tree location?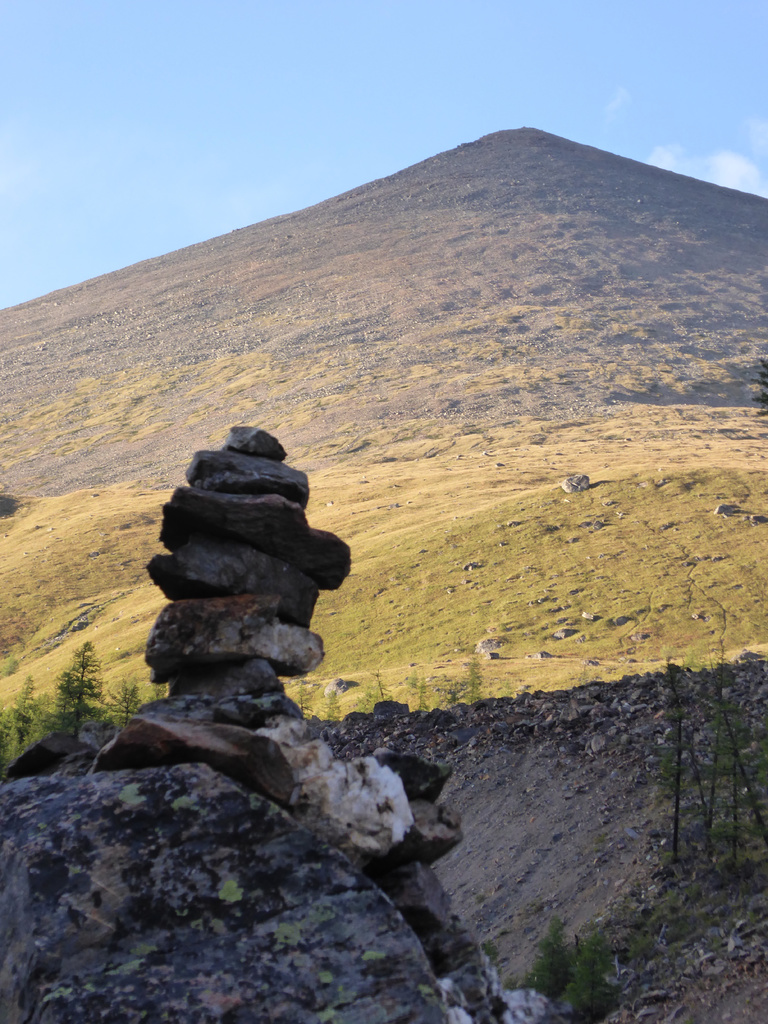
pyautogui.locateOnScreen(367, 672, 397, 707)
